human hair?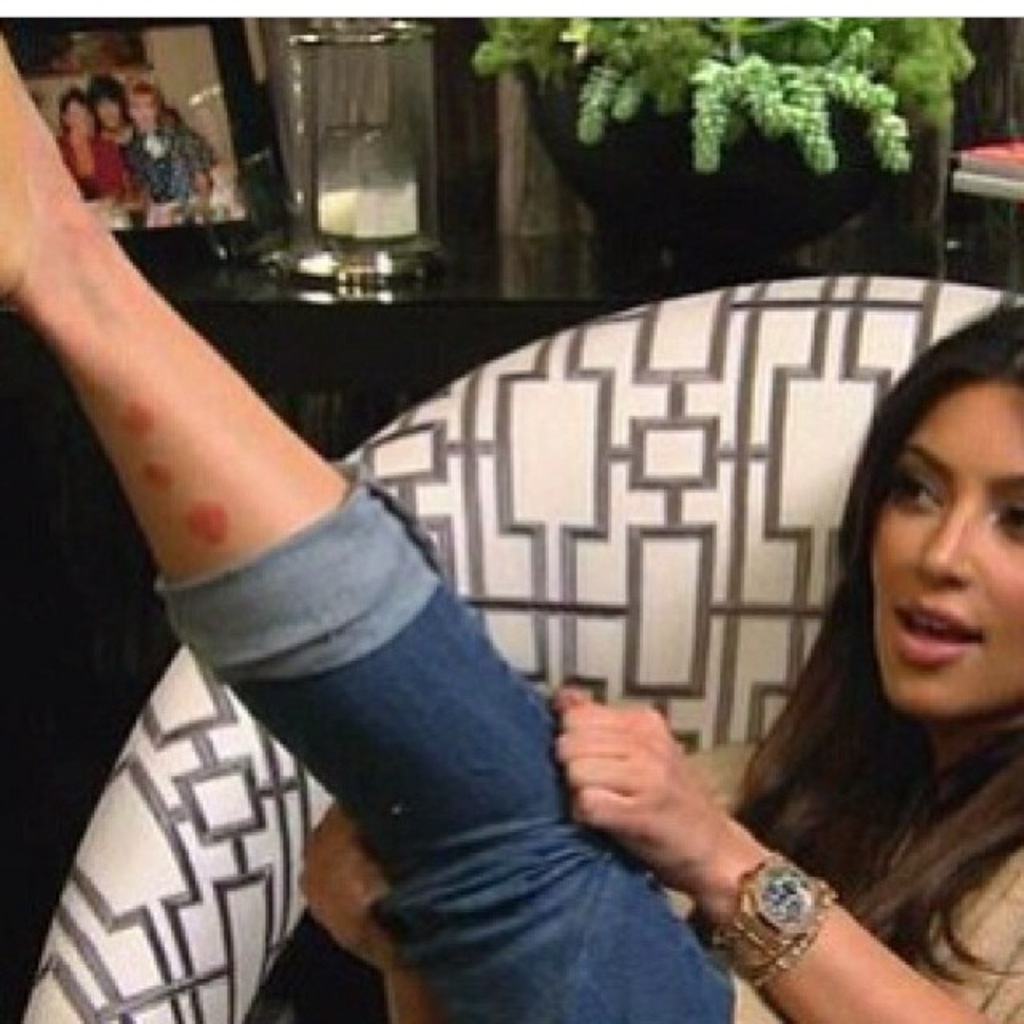
box(128, 85, 162, 122)
